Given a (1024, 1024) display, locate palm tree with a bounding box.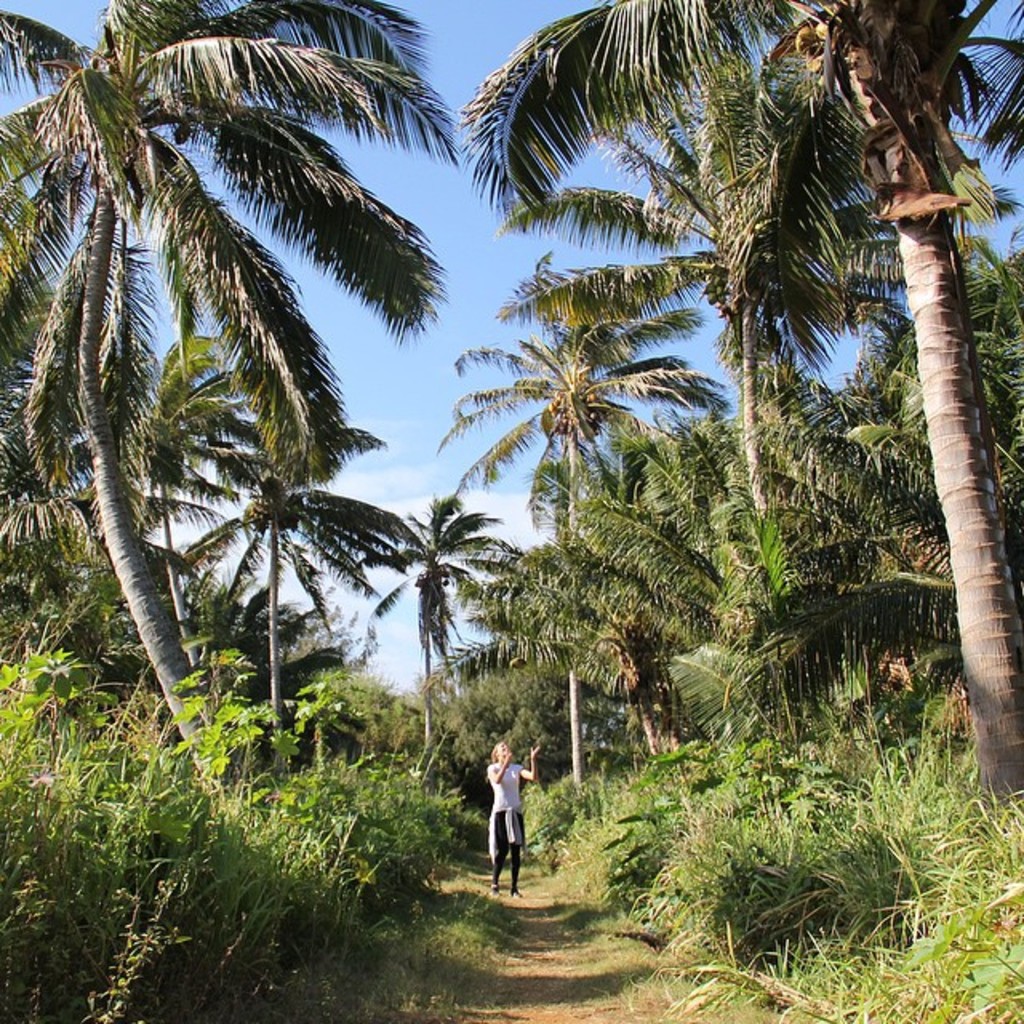
Located: x1=450 y1=0 x2=1022 y2=806.
